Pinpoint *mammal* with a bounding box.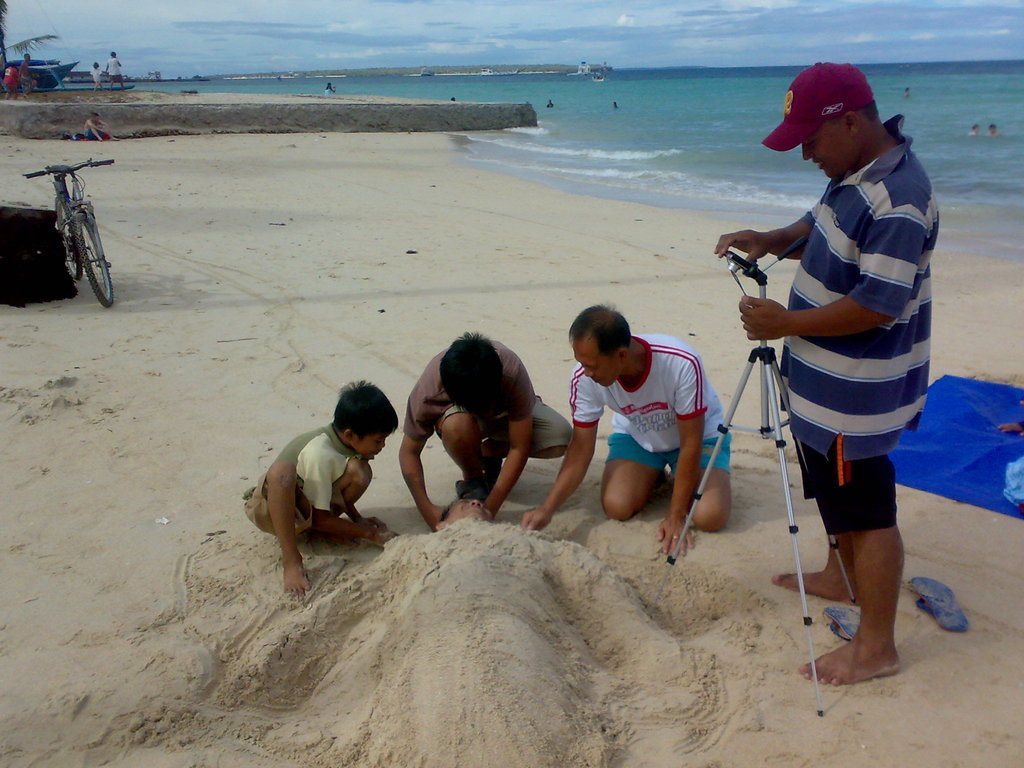
(x1=3, y1=65, x2=20, y2=99).
